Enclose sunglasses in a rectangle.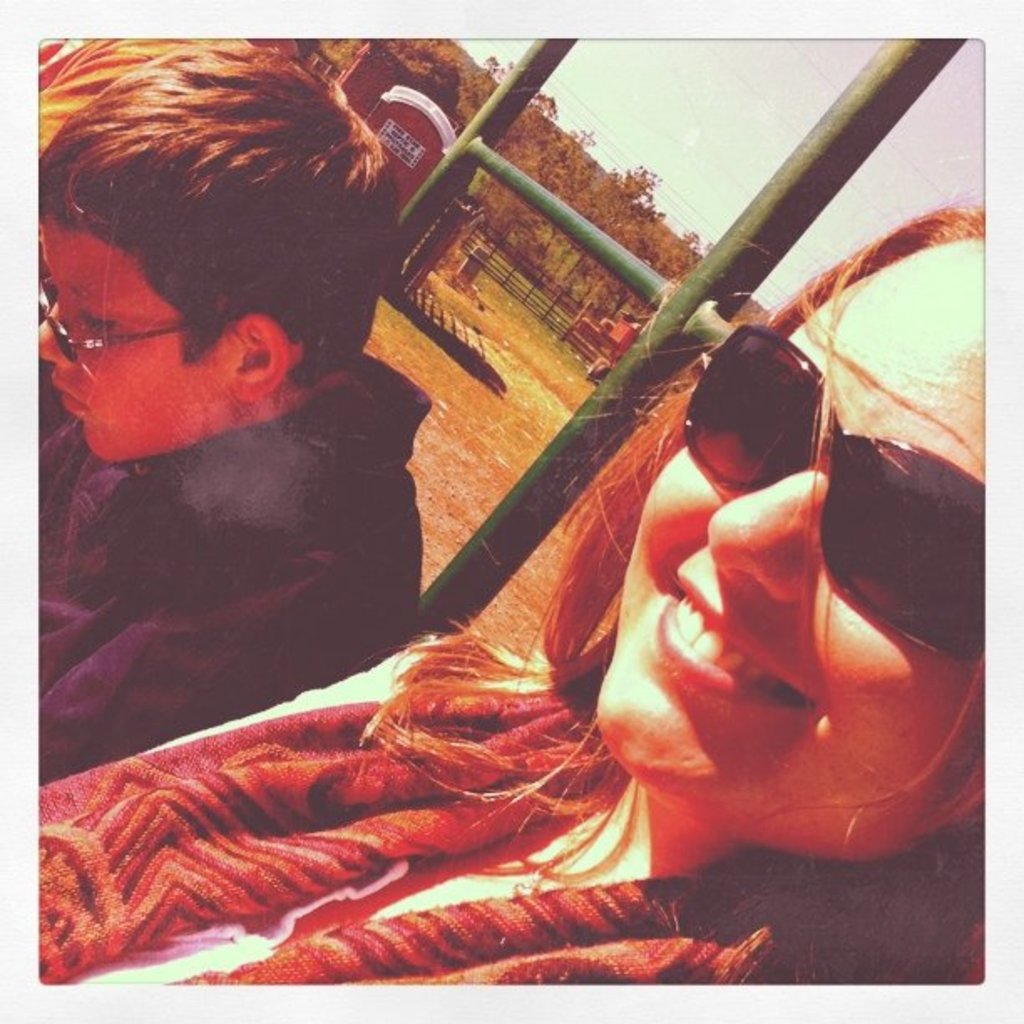
33, 278, 192, 365.
